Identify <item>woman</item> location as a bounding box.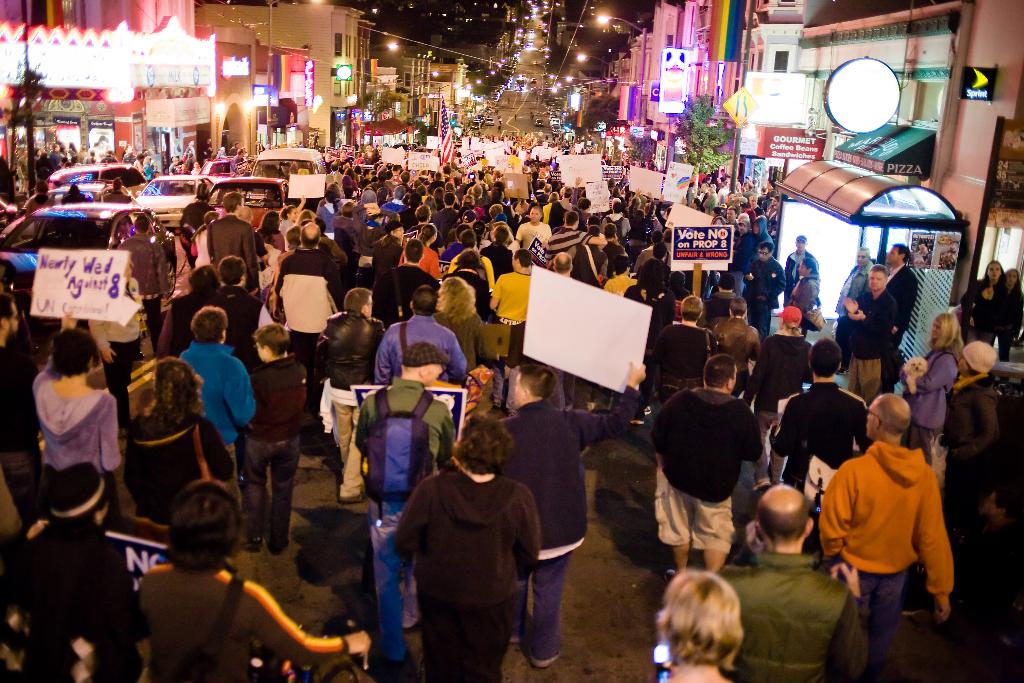
{"x1": 255, "y1": 210, "x2": 285, "y2": 253}.
